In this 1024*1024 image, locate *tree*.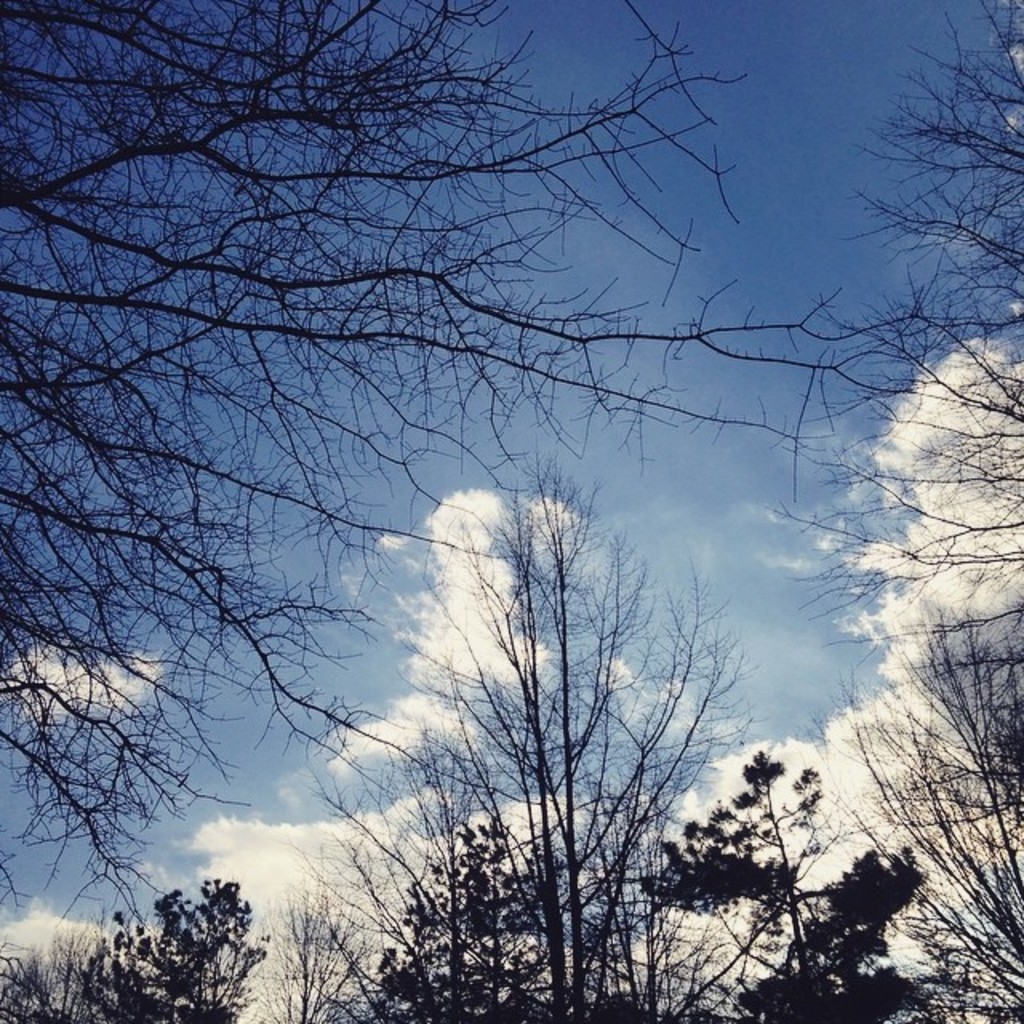
Bounding box: bbox(349, 424, 744, 998).
